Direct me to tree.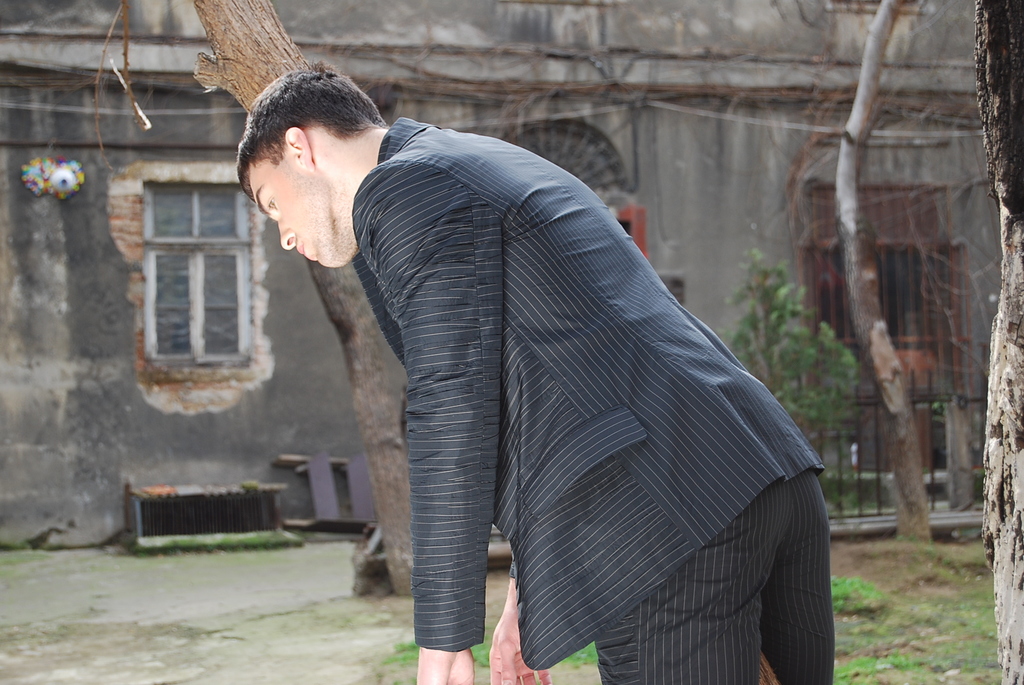
Direction: [x1=980, y1=0, x2=1023, y2=684].
